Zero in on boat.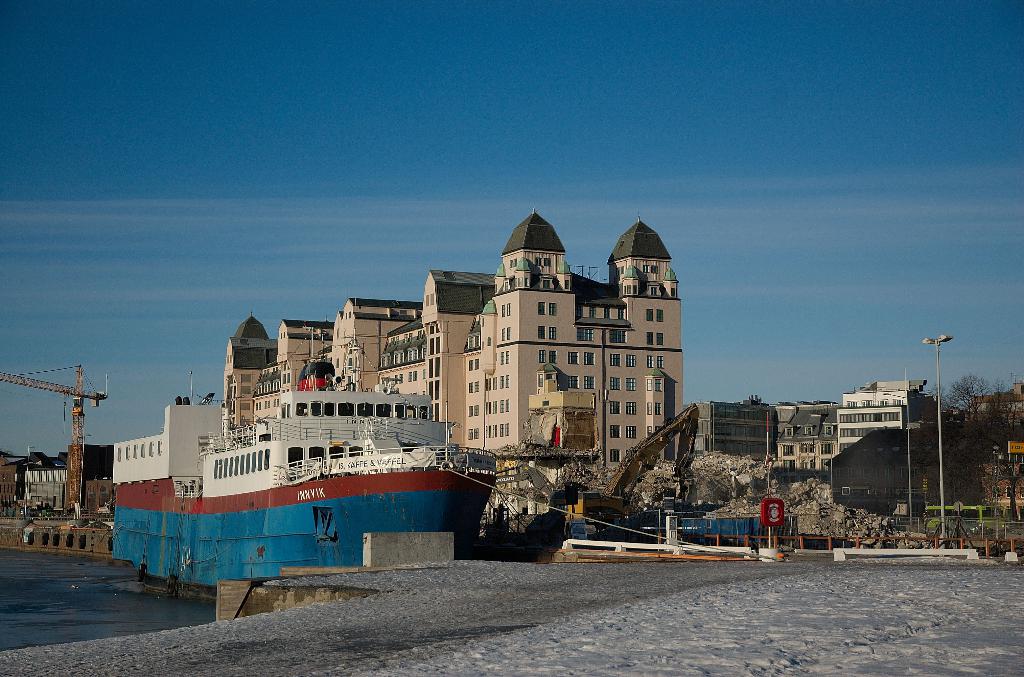
Zeroed in: 87 289 527 557.
